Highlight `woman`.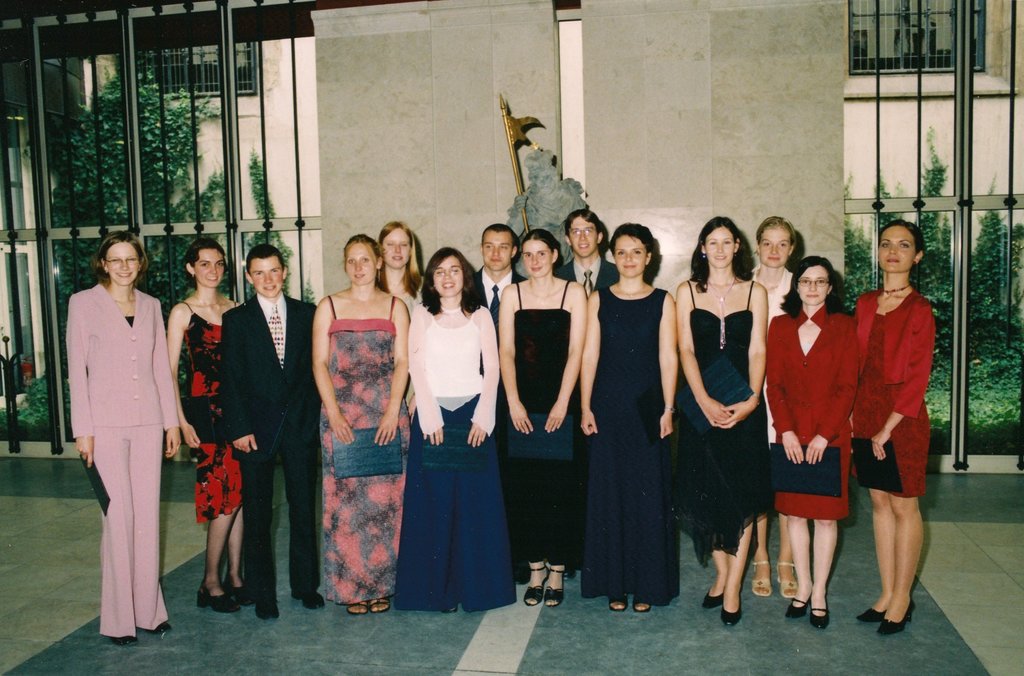
Highlighted region: [740,213,807,602].
